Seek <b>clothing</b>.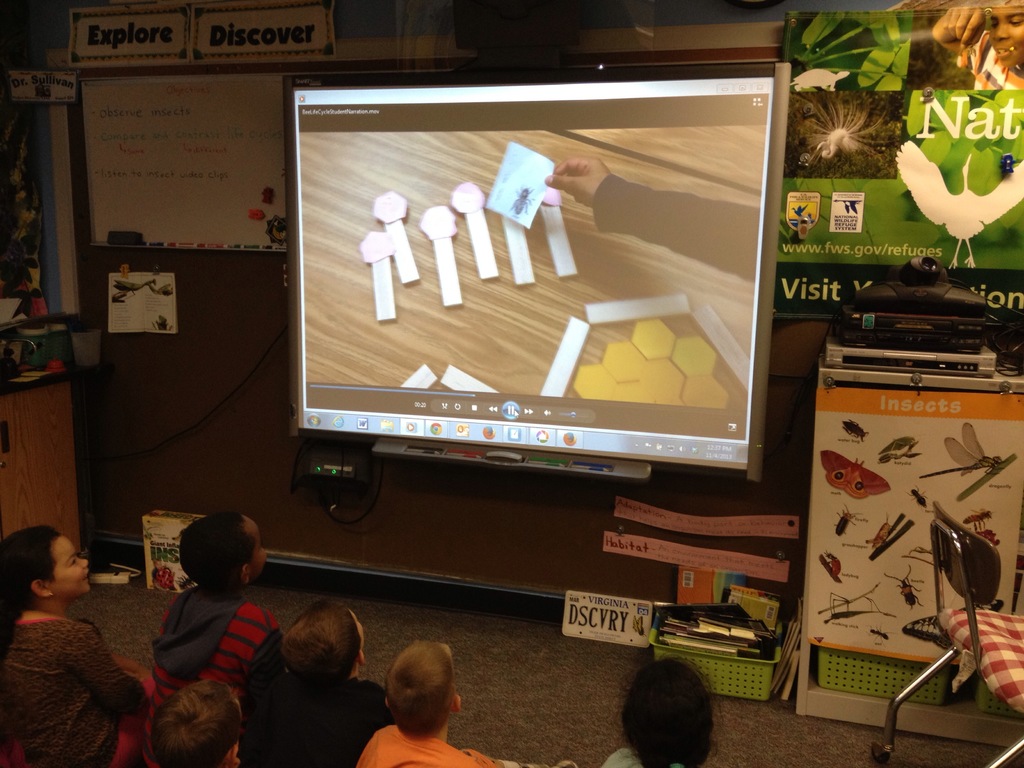
bbox(235, 643, 390, 766).
